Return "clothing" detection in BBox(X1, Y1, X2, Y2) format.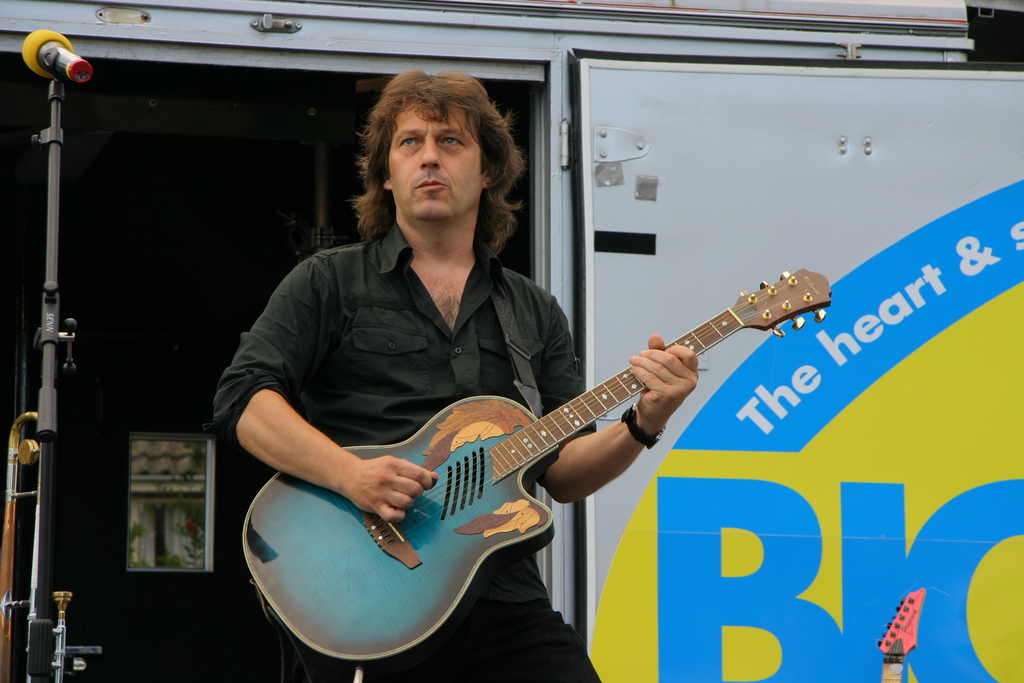
BBox(207, 227, 603, 682).
